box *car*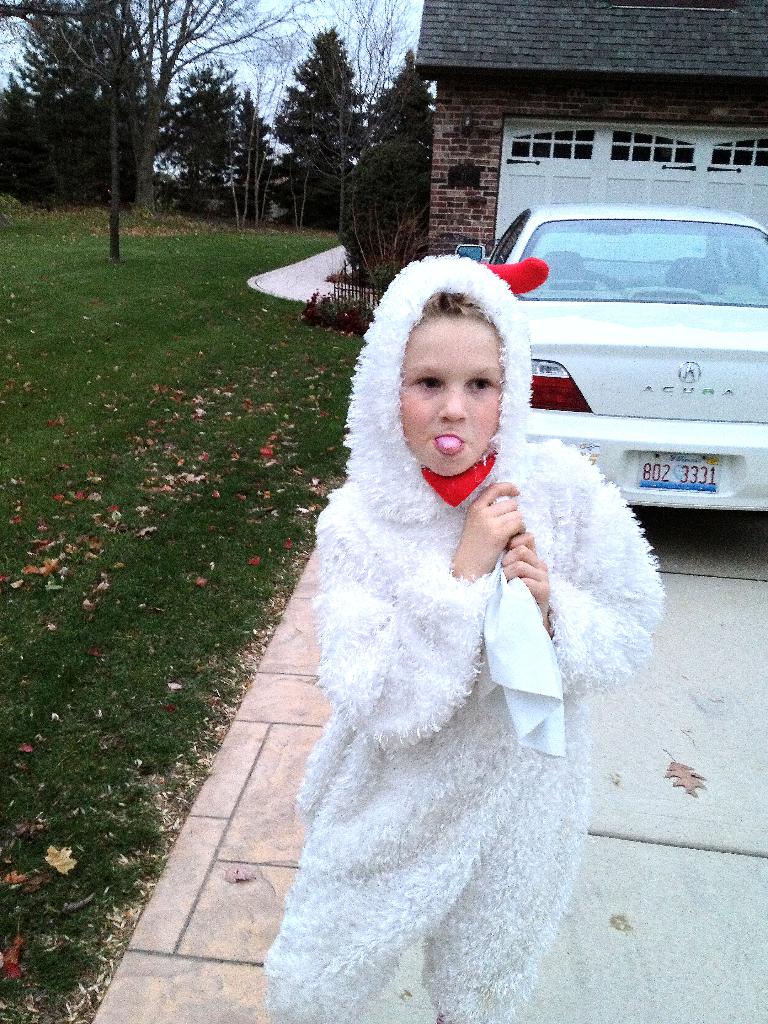
x1=440, y1=202, x2=767, y2=514
